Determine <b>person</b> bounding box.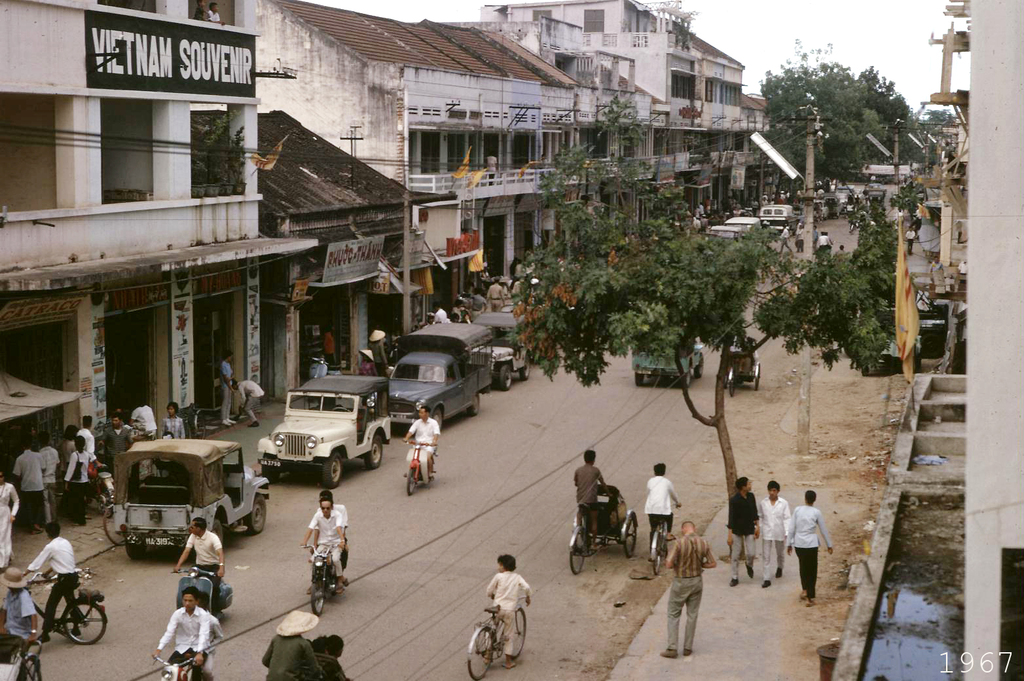
Determined: rect(4, 578, 41, 641).
